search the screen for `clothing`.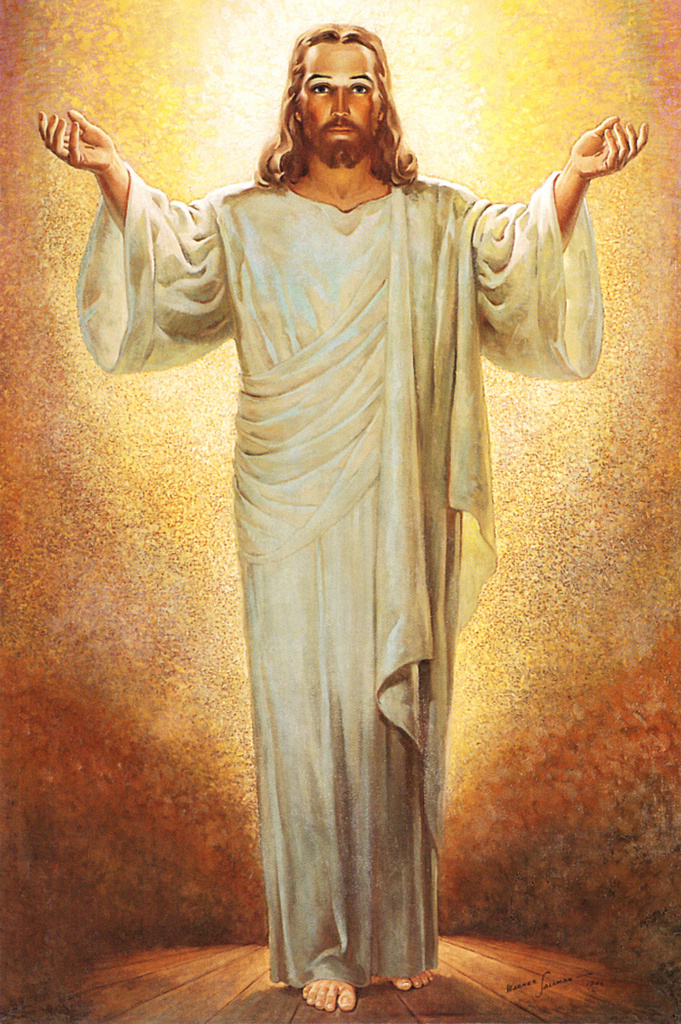
Found at 118, 101, 623, 951.
